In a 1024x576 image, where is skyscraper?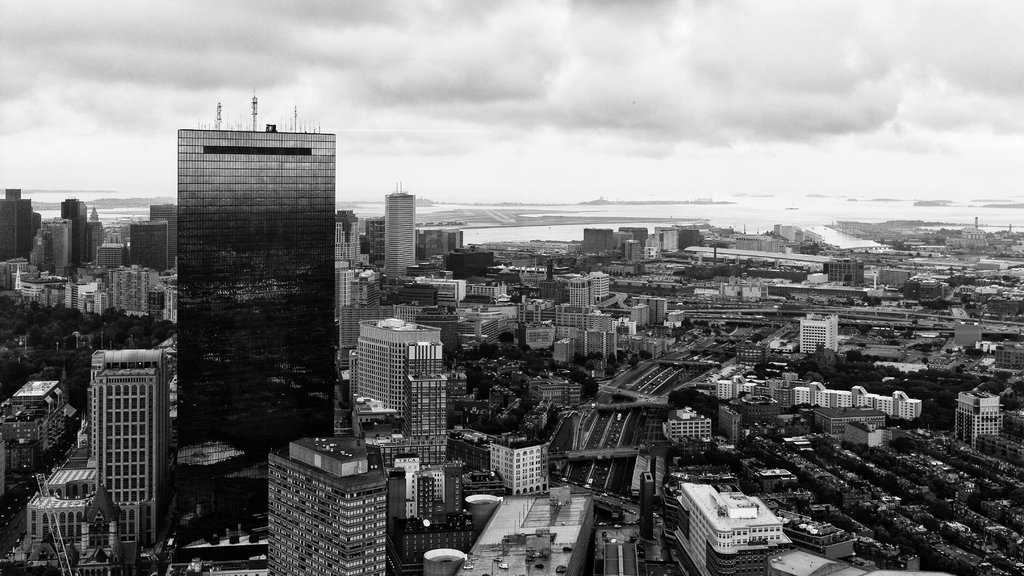
[43, 220, 74, 273].
